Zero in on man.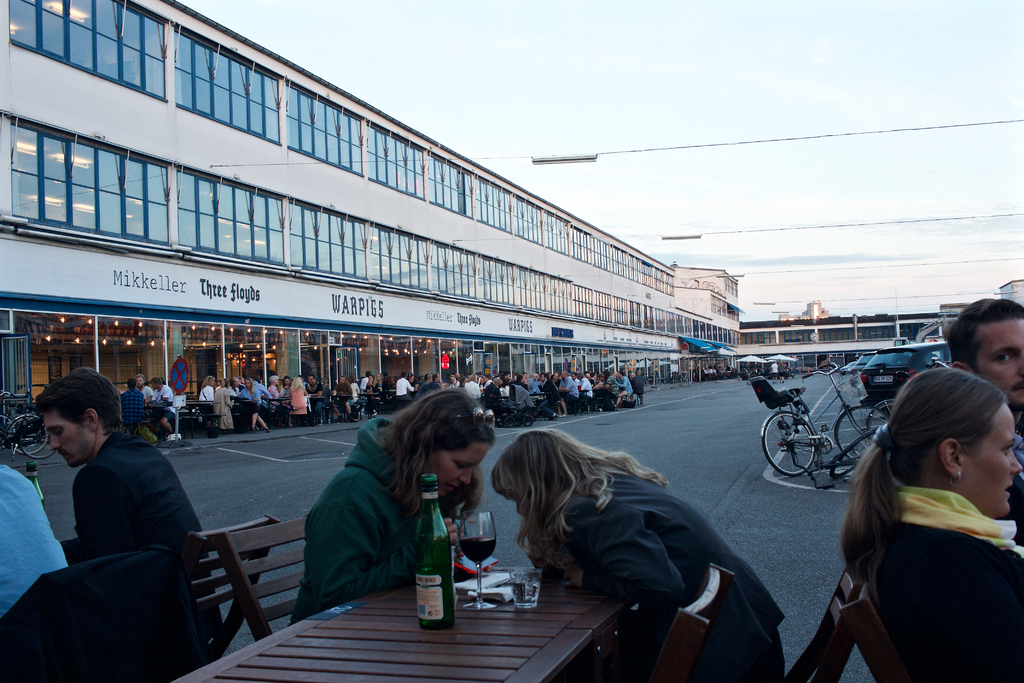
Zeroed in: <bbox>0, 450, 63, 609</bbox>.
